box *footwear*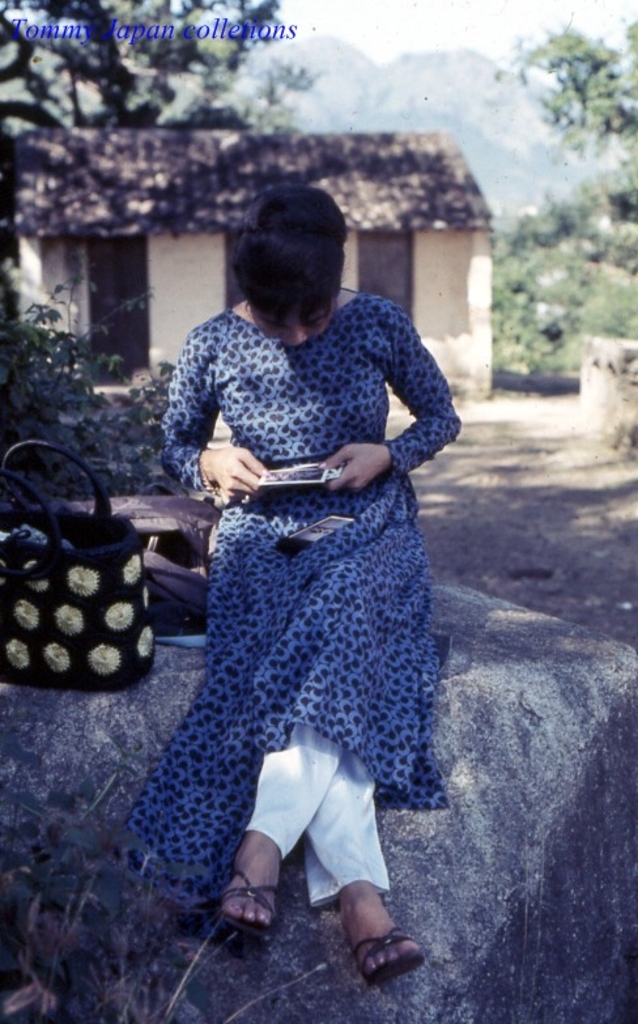
(337,906,420,990)
